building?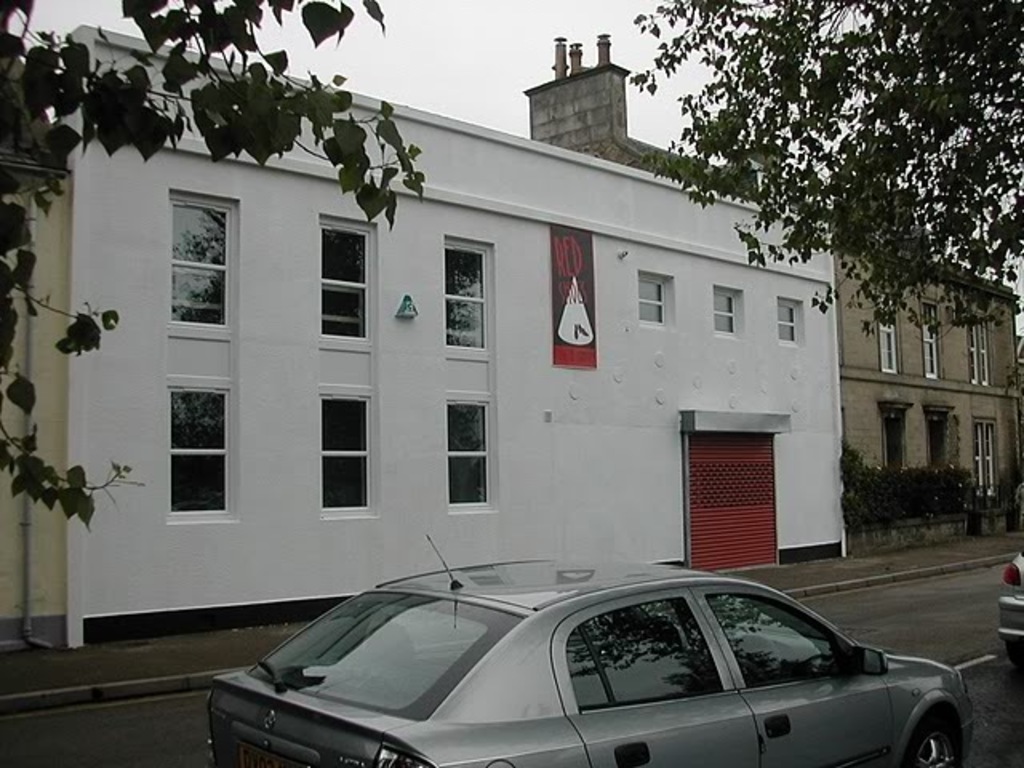
BBox(520, 34, 1022, 525)
